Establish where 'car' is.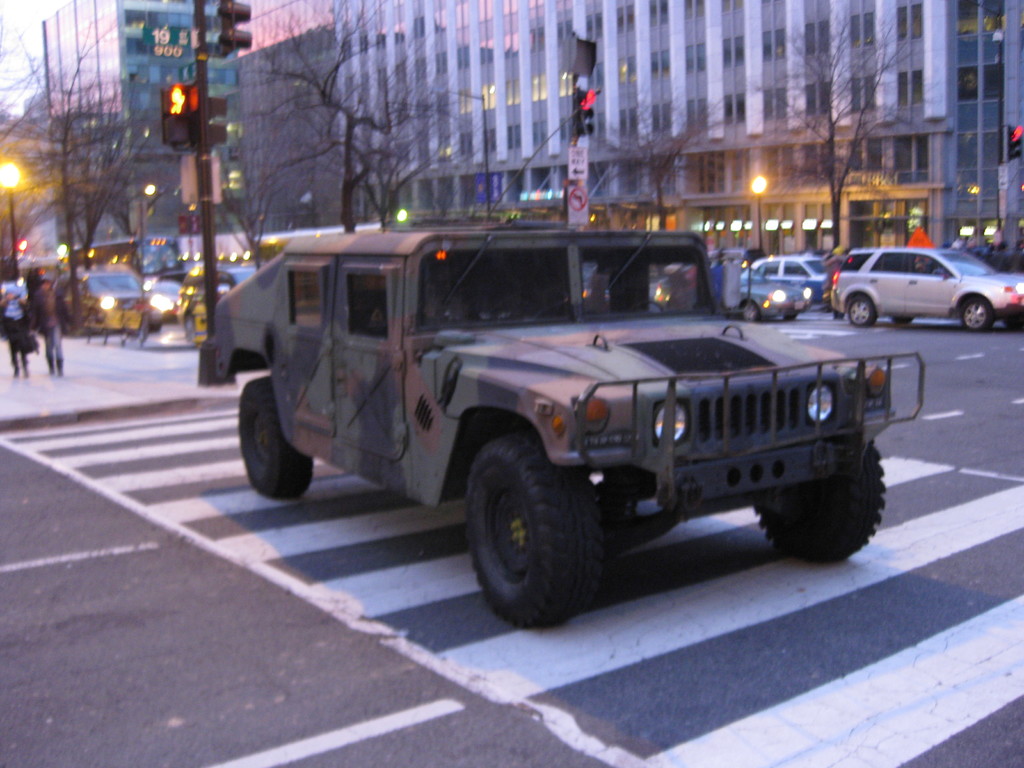
Established at l=145, t=275, r=183, b=325.
